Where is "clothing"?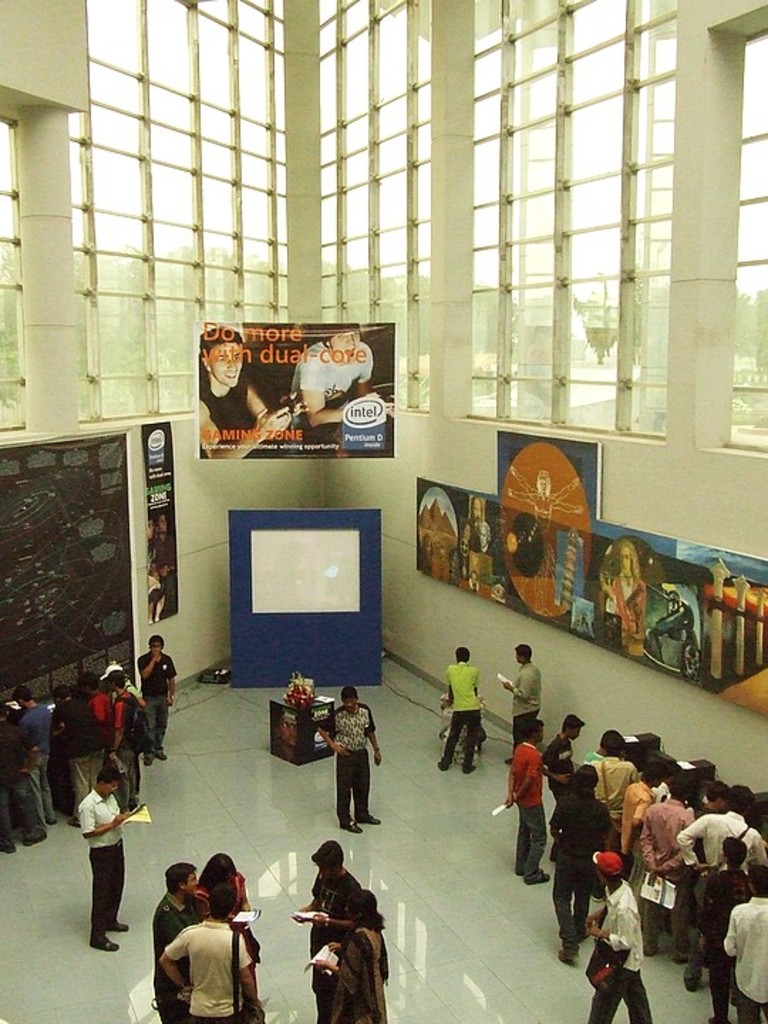
718/892/767/1023.
